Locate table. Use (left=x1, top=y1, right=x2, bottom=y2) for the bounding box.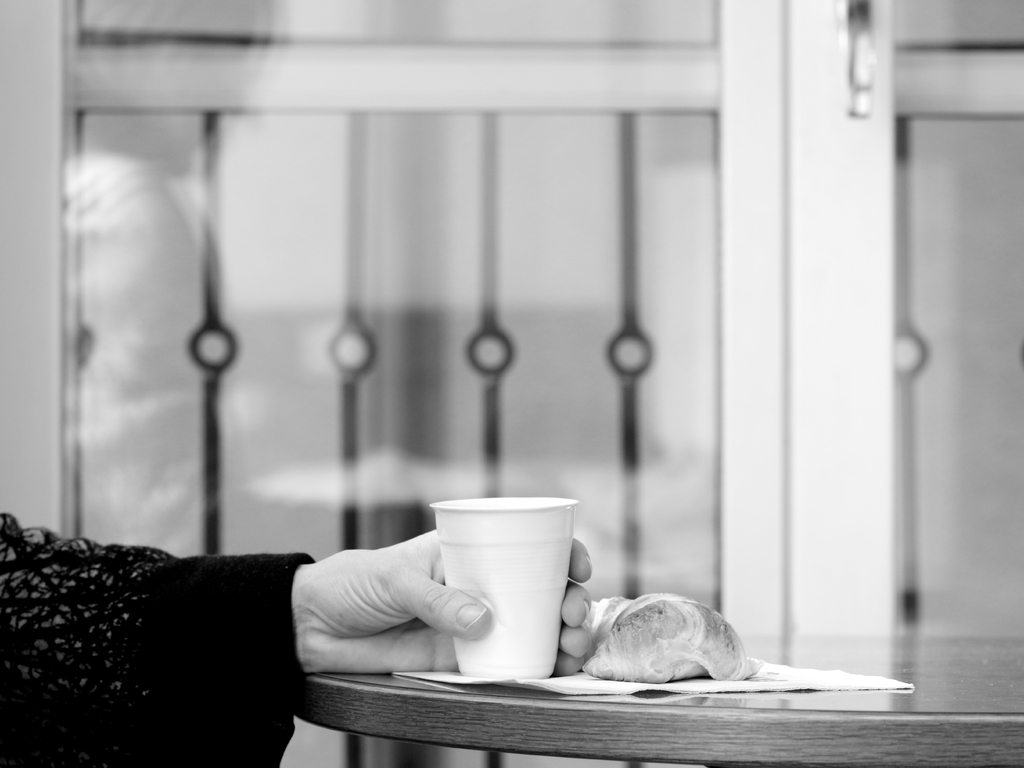
(left=290, top=626, right=1023, bottom=767).
